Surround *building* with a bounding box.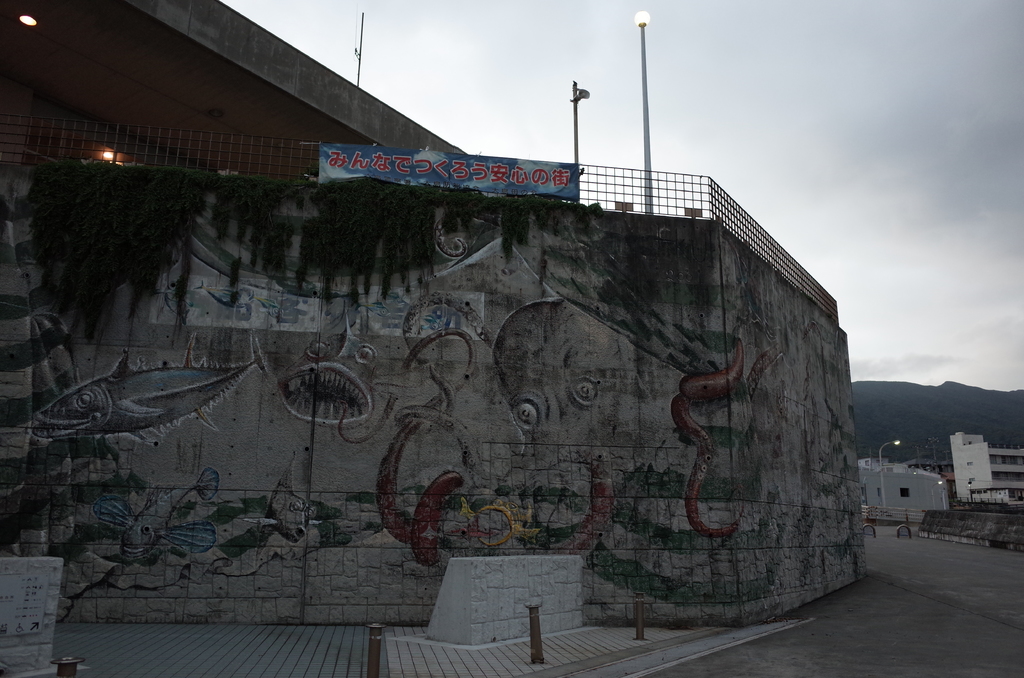
<region>0, 0, 875, 626</region>.
